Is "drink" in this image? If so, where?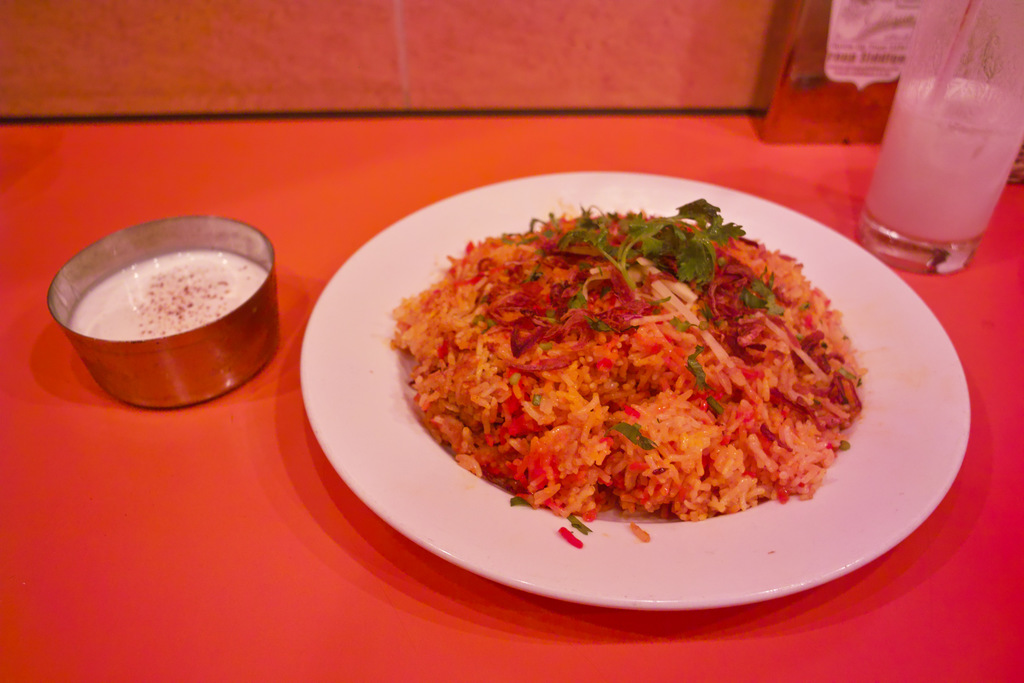
Yes, at bbox=[862, 83, 1023, 242].
